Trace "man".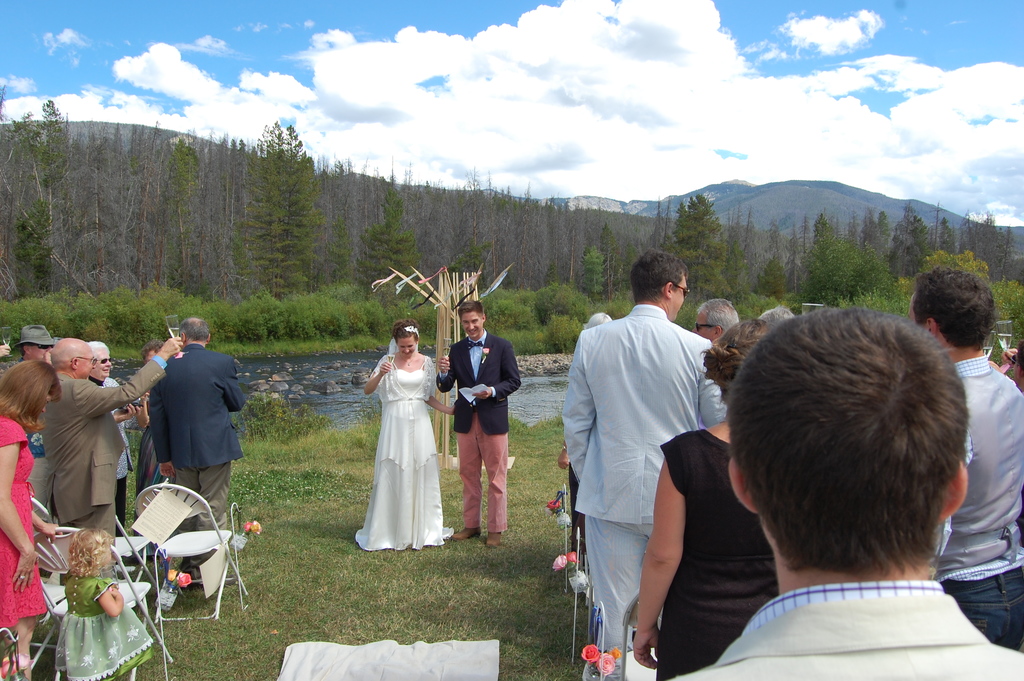
Traced to {"left": 141, "top": 316, "right": 253, "bottom": 589}.
